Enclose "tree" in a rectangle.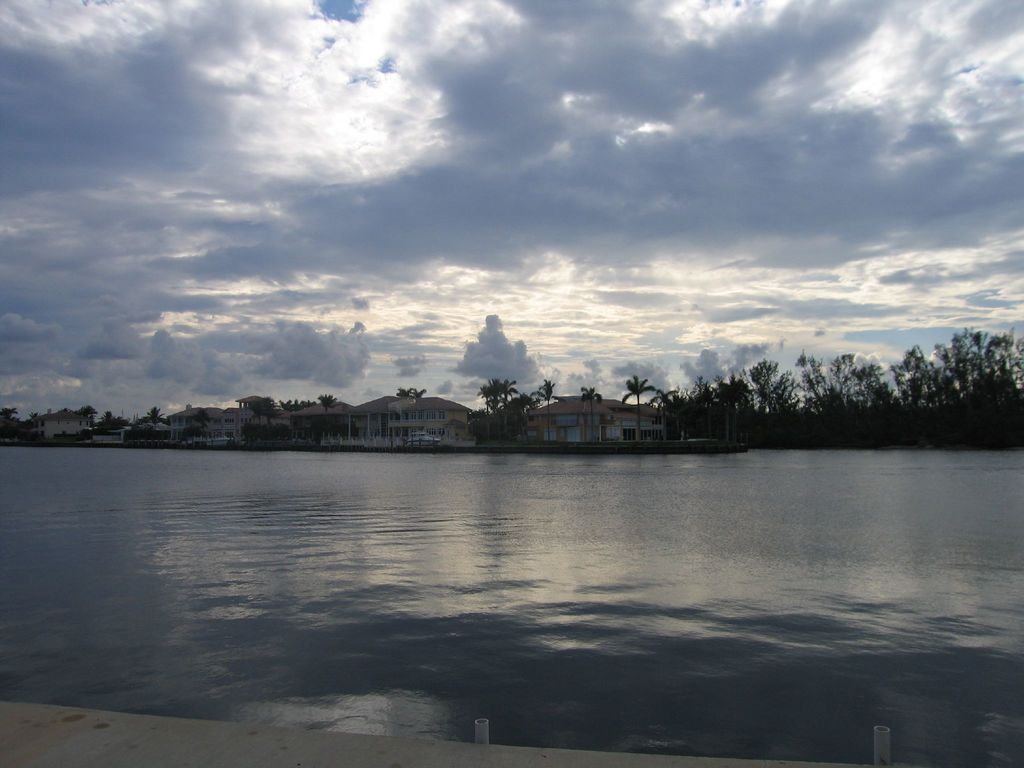
l=318, t=392, r=337, b=440.
